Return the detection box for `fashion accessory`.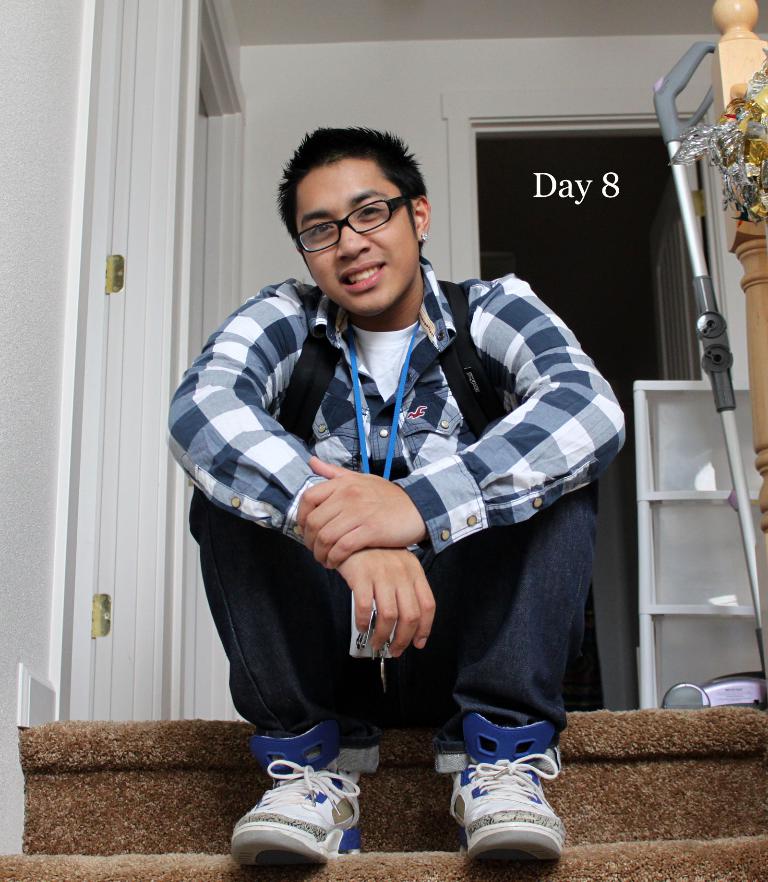
x1=420 y1=231 x2=432 y2=243.
